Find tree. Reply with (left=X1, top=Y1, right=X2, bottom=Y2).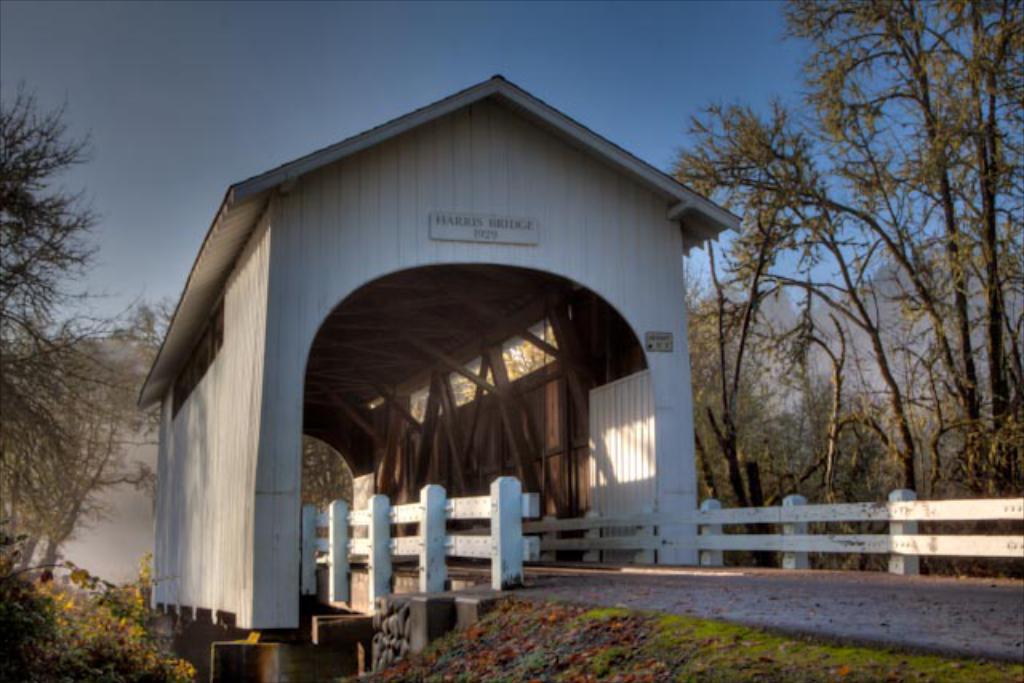
(left=698, top=195, right=803, bottom=585).
